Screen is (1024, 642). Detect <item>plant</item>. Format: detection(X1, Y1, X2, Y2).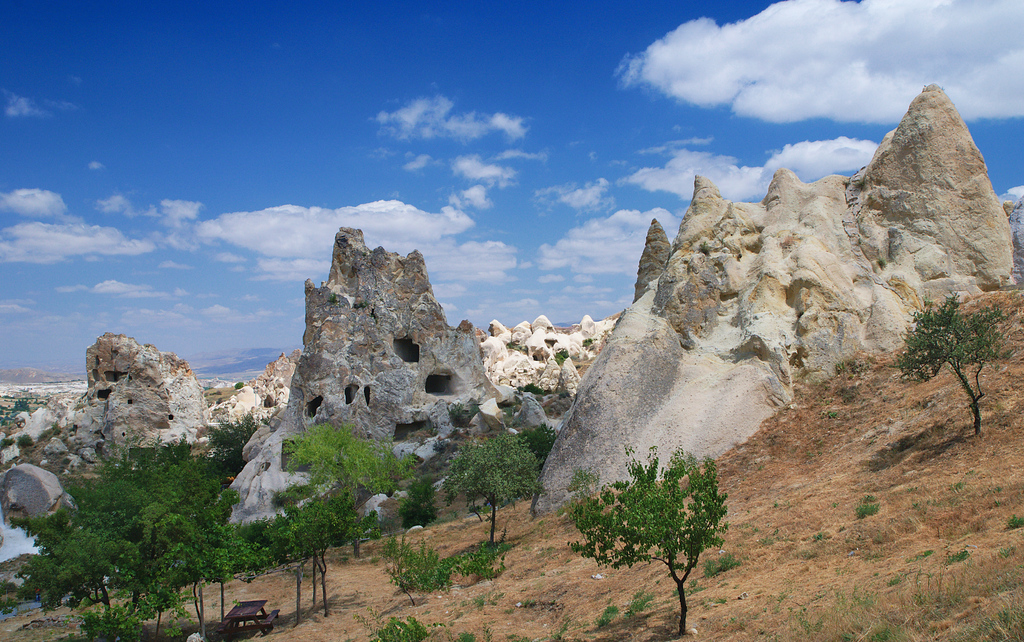
detection(831, 361, 834, 375).
